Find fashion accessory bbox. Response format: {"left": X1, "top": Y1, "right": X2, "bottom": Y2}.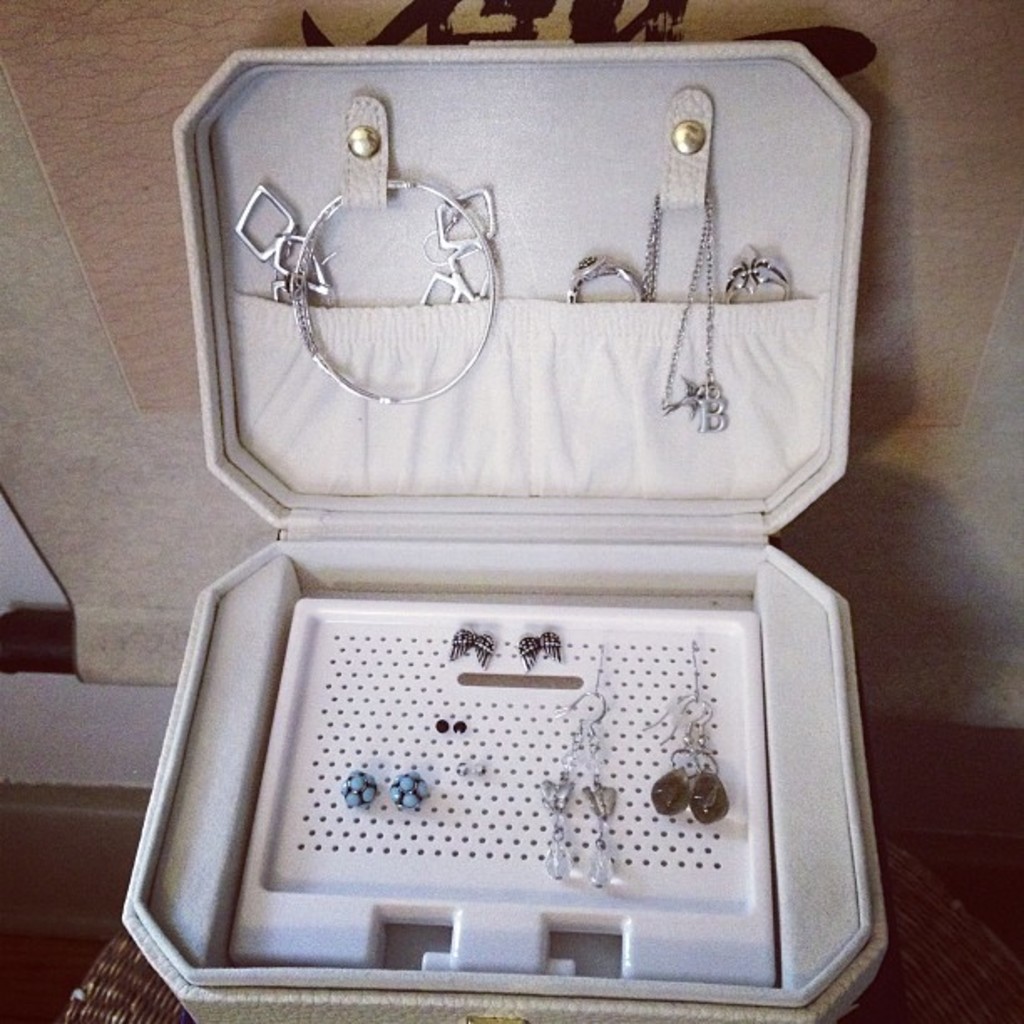
{"left": 435, "top": 718, "right": 448, "bottom": 731}.
